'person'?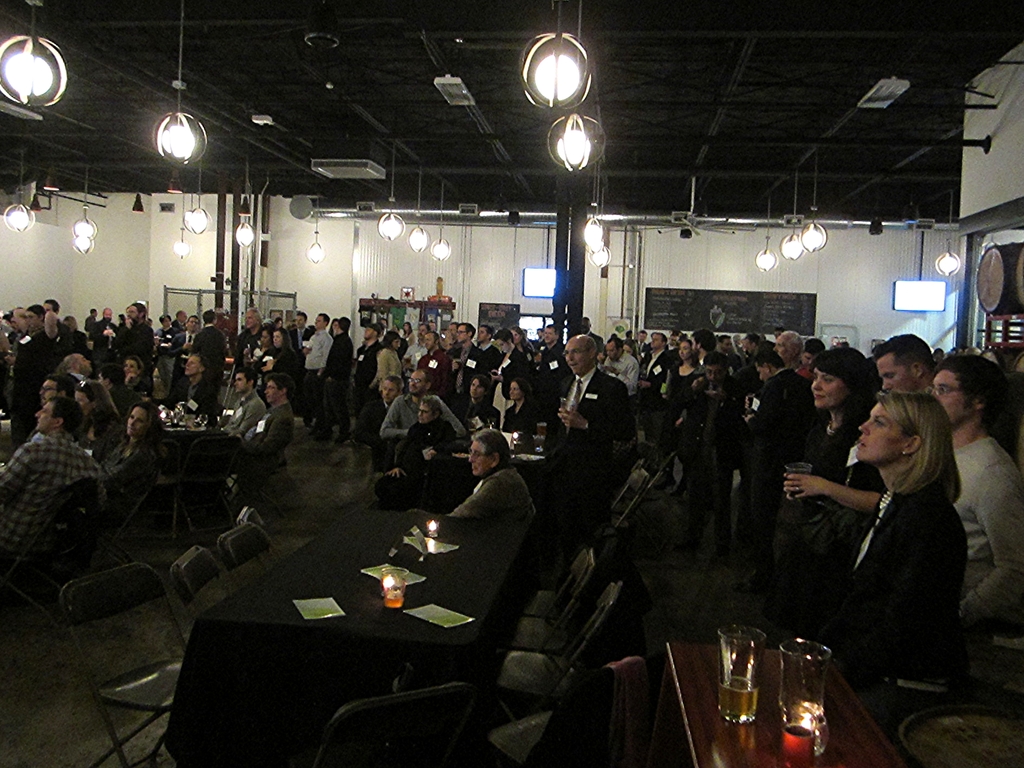
pyautogui.locateOnScreen(111, 405, 157, 477)
